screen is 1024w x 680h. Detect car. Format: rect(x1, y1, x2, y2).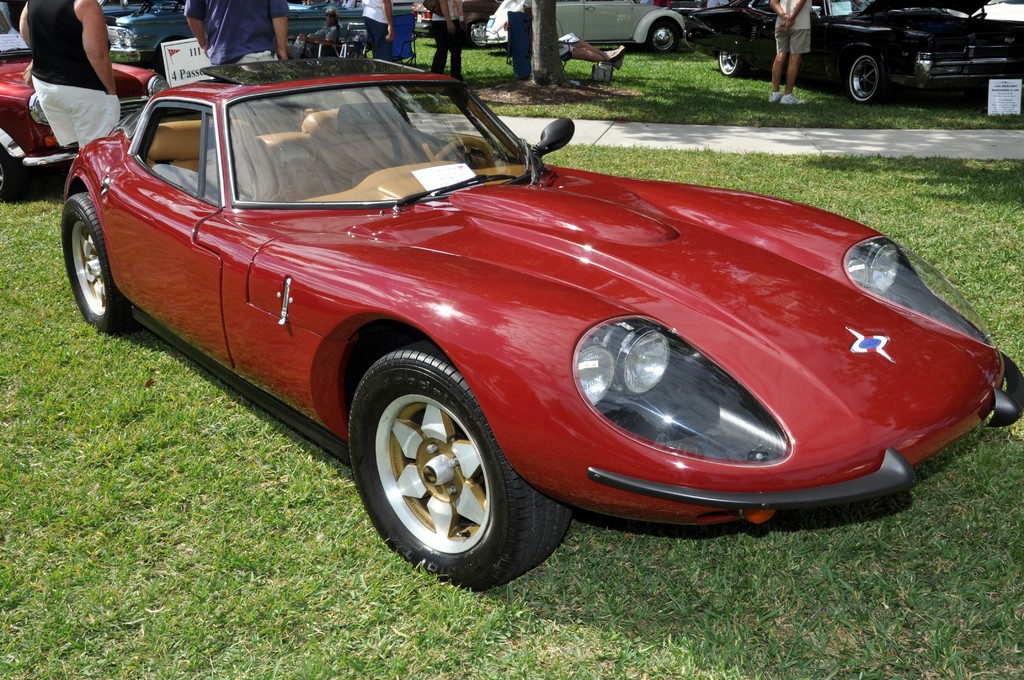
rect(109, 0, 362, 70).
